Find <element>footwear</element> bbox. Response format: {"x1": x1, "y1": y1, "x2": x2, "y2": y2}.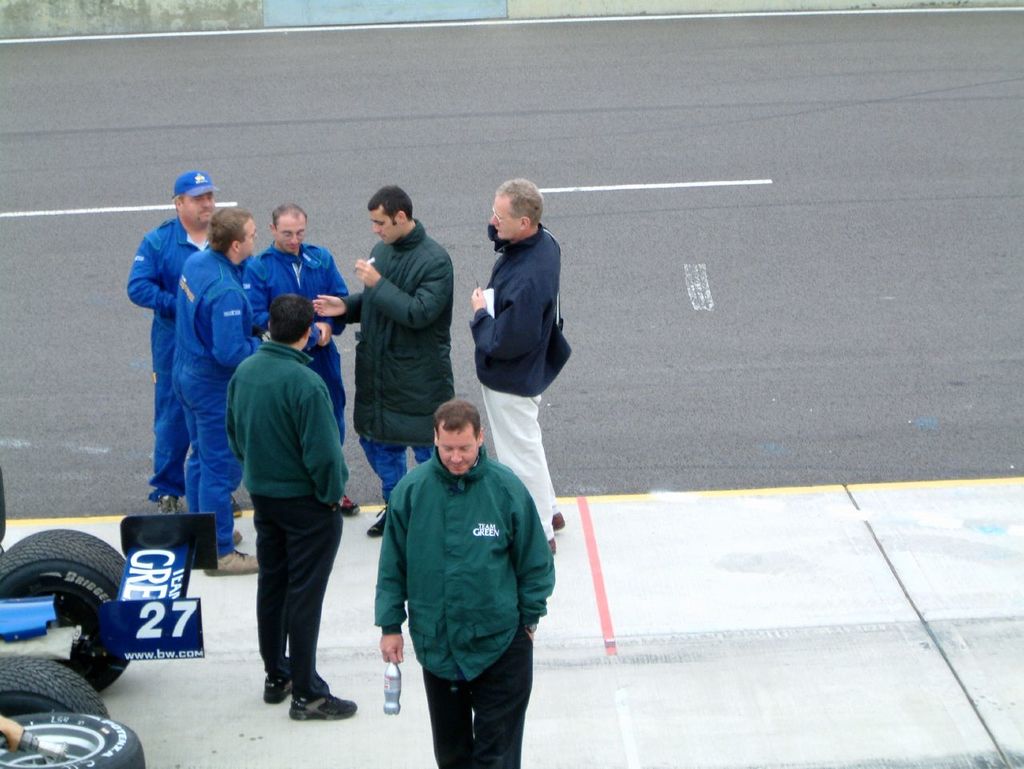
{"x1": 263, "y1": 662, "x2": 278, "y2": 695}.
